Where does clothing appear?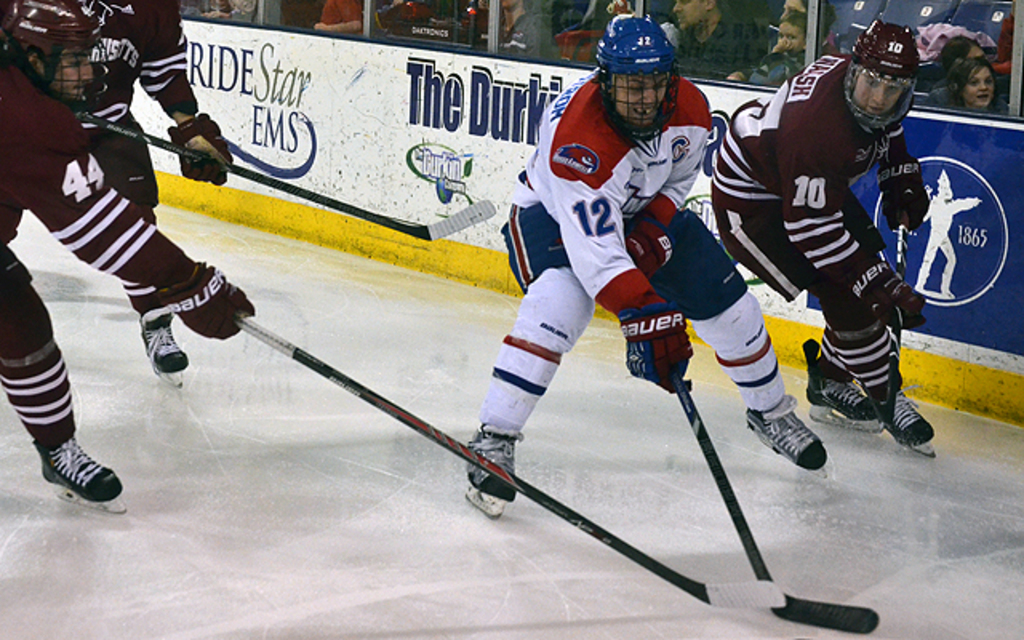
Appears at 674,10,758,77.
